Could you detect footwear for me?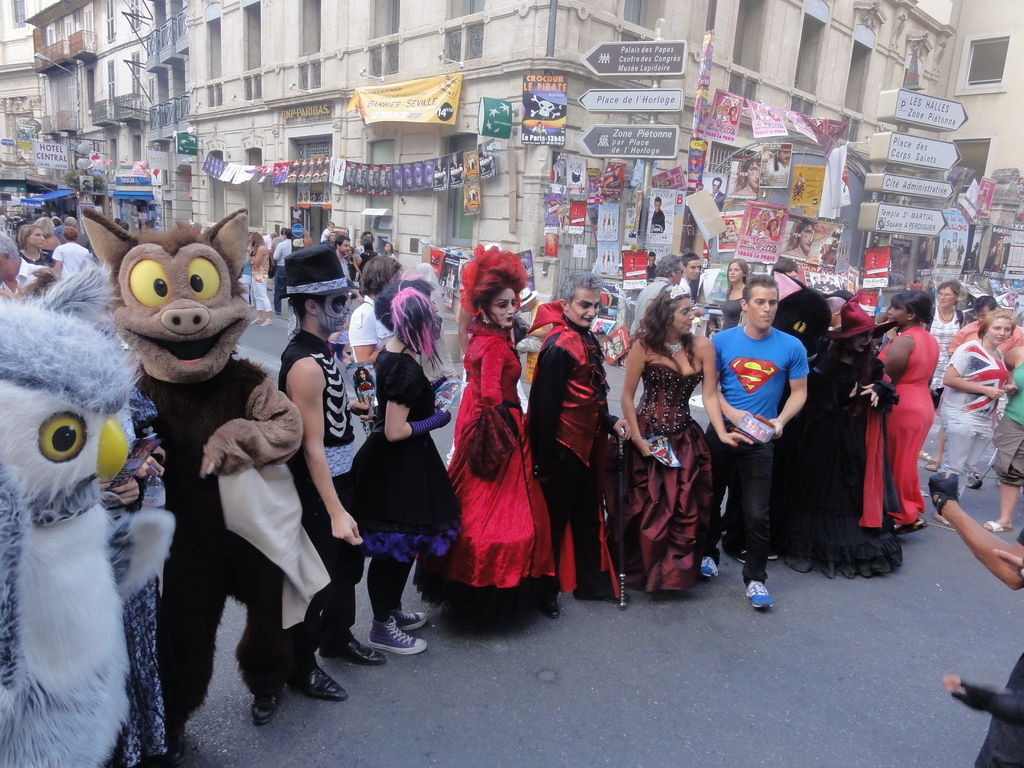
Detection result: (left=243, top=689, right=274, bottom=726).
